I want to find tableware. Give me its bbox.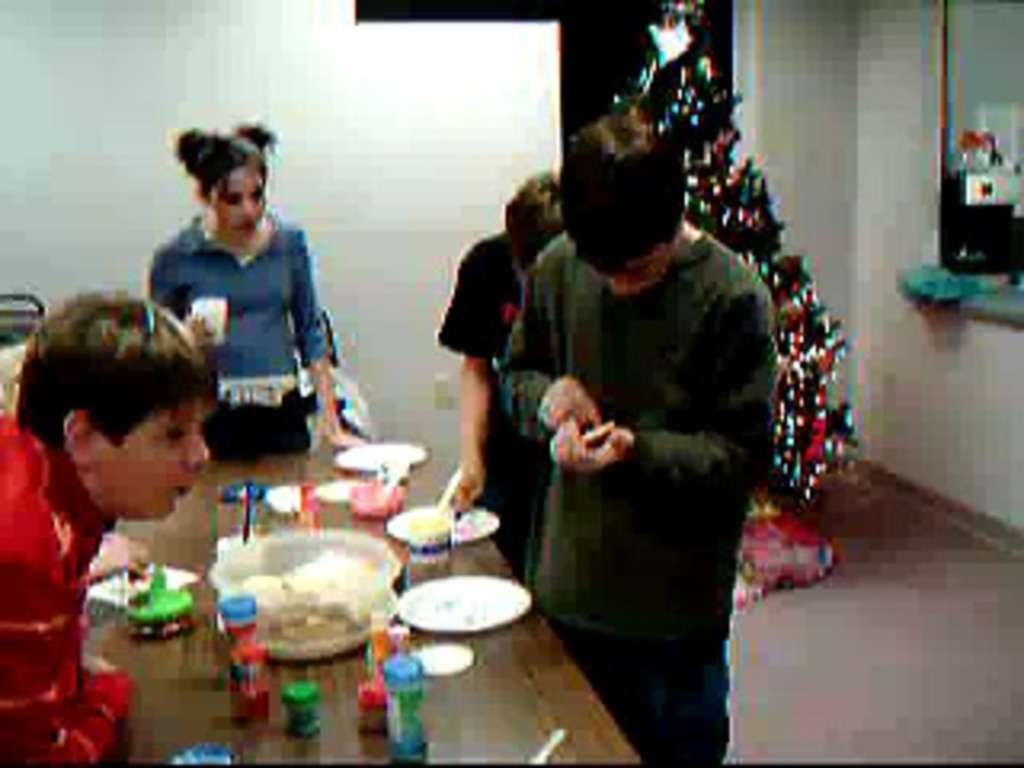
x1=378, y1=493, x2=499, y2=544.
